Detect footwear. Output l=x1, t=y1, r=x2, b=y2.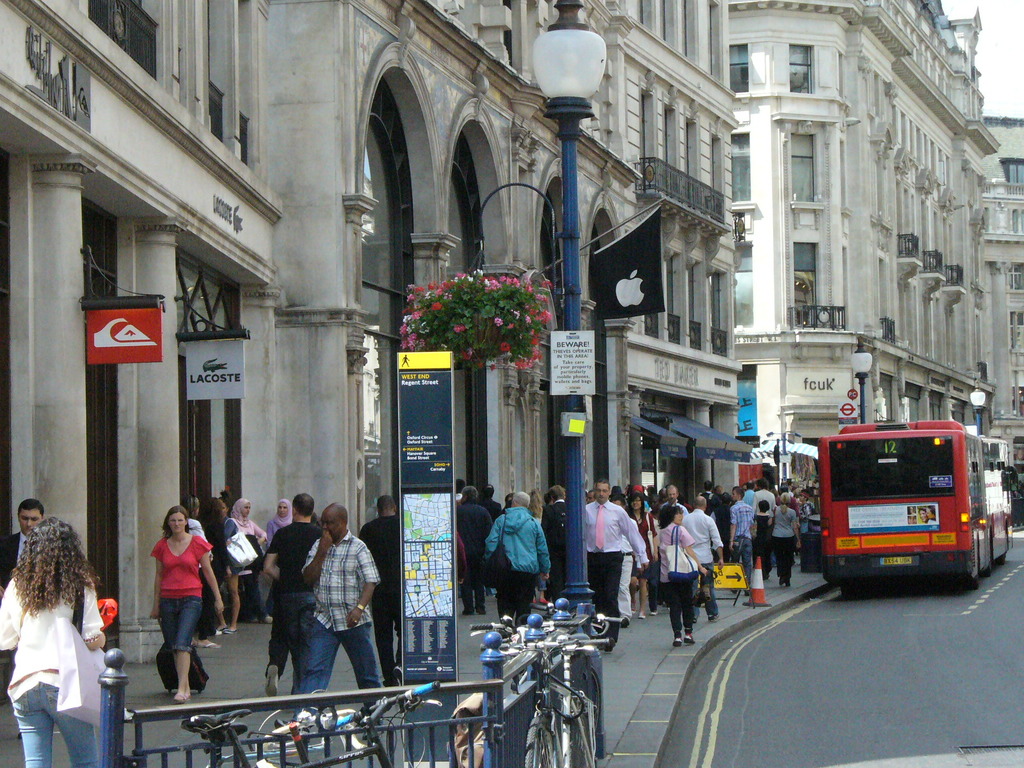
l=639, t=614, r=644, b=620.
